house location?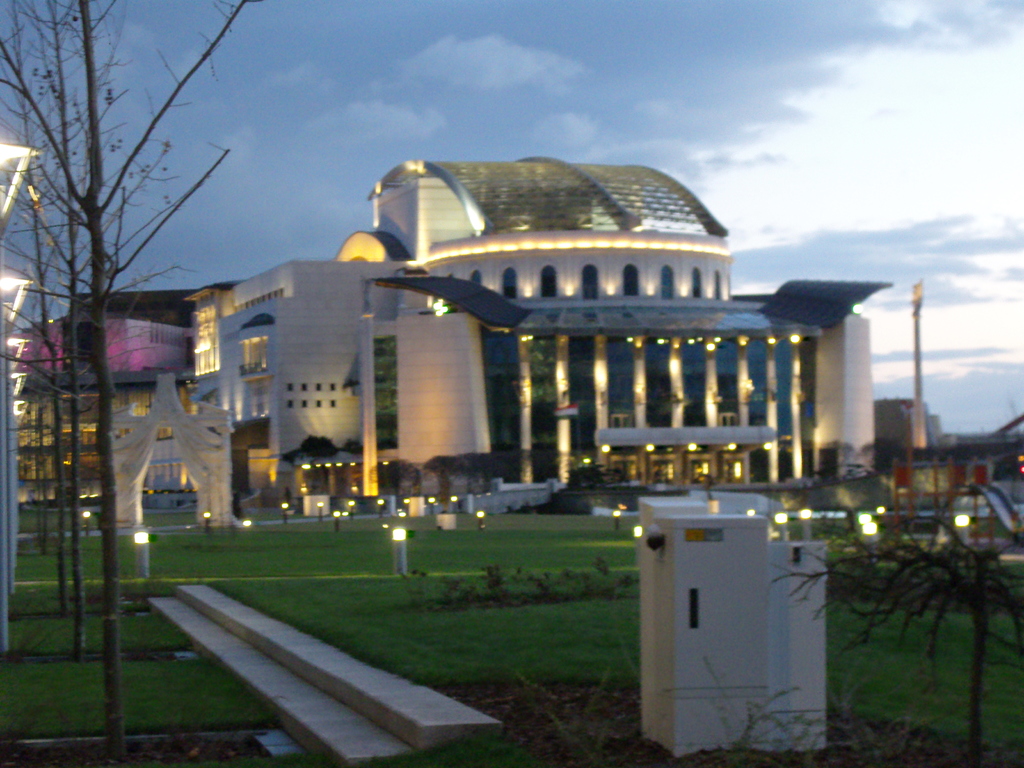
l=892, t=451, r=991, b=500
